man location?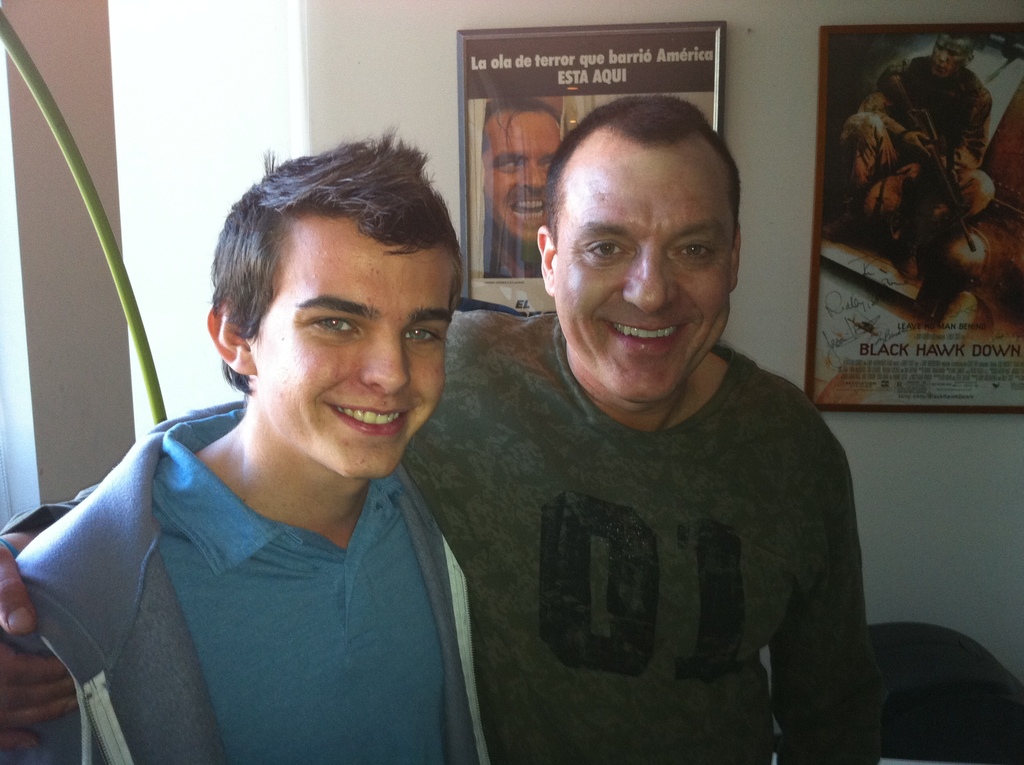
{"left": 827, "top": 22, "right": 1000, "bottom": 289}
